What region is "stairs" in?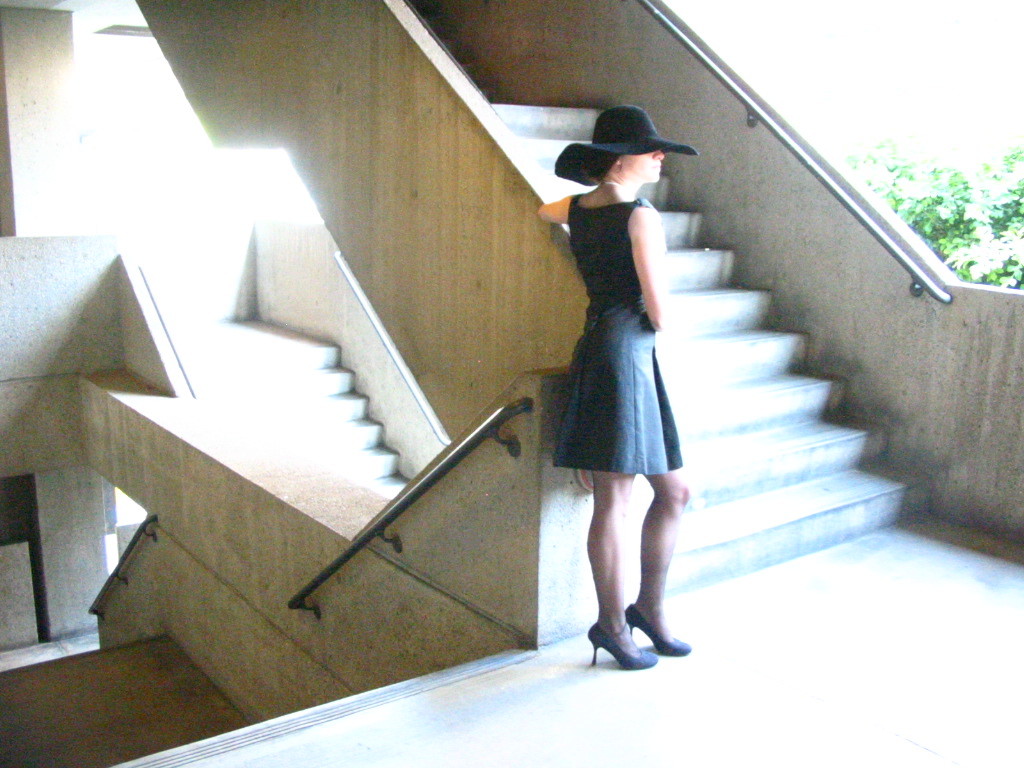
left=488, top=107, right=934, bottom=594.
